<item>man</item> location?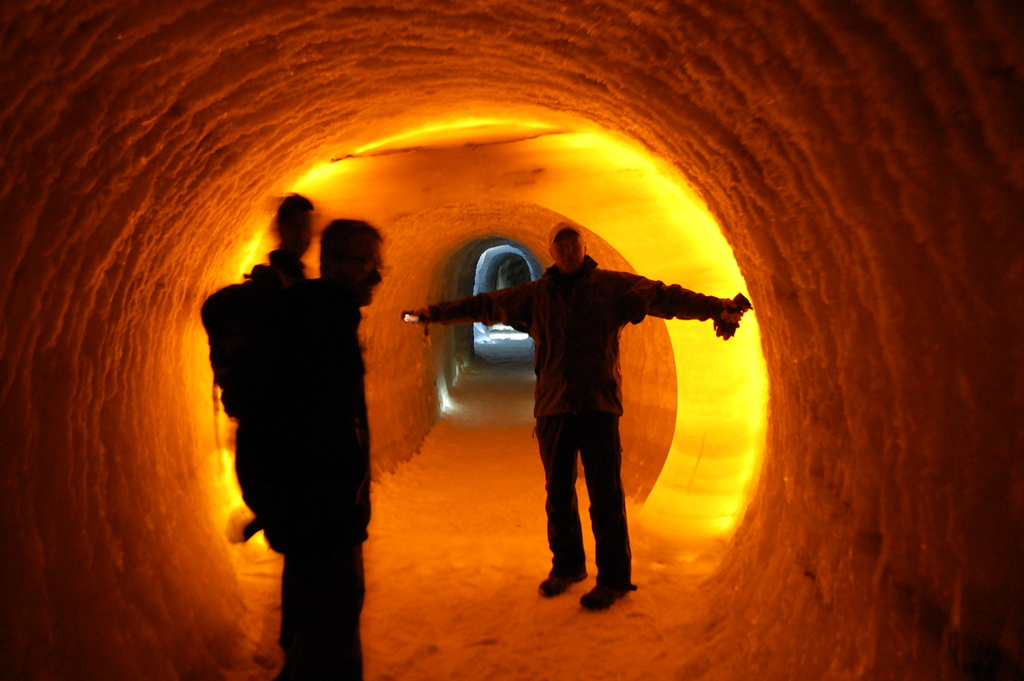
box=[240, 219, 394, 680]
